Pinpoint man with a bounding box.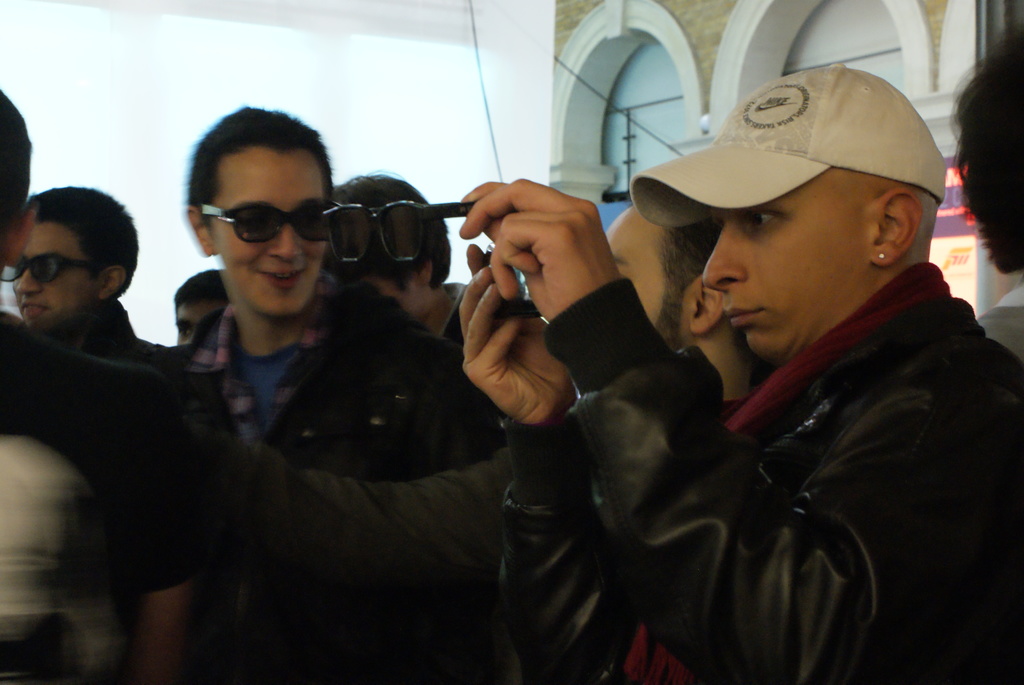
<region>186, 97, 493, 684</region>.
